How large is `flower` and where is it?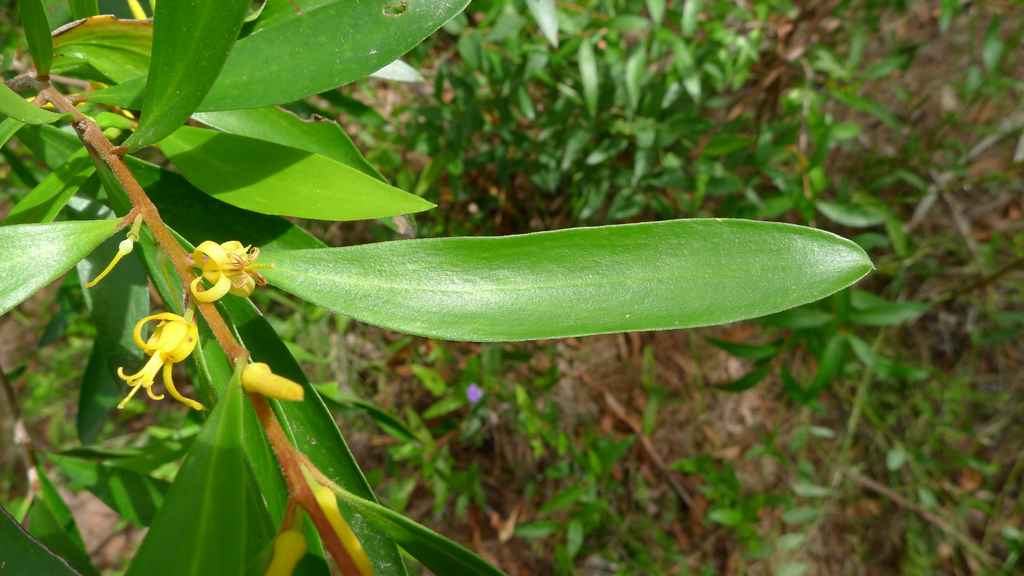
Bounding box: (x1=124, y1=303, x2=190, y2=381).
